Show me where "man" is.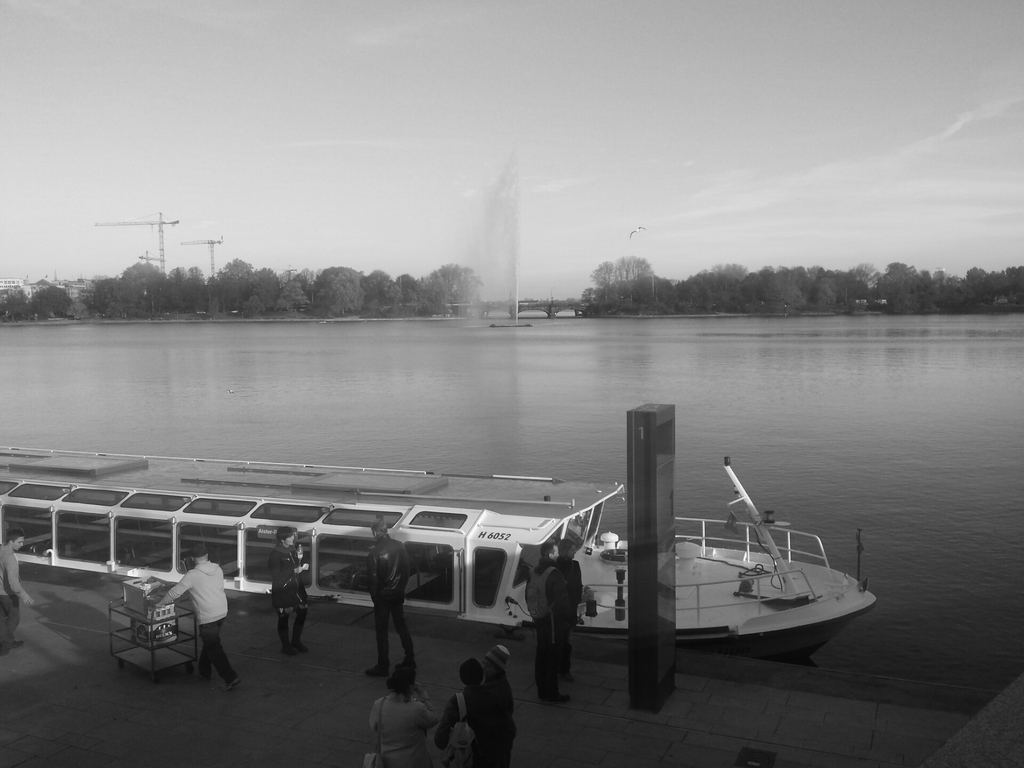
"man" is at region(130, 561, 235, 702).
